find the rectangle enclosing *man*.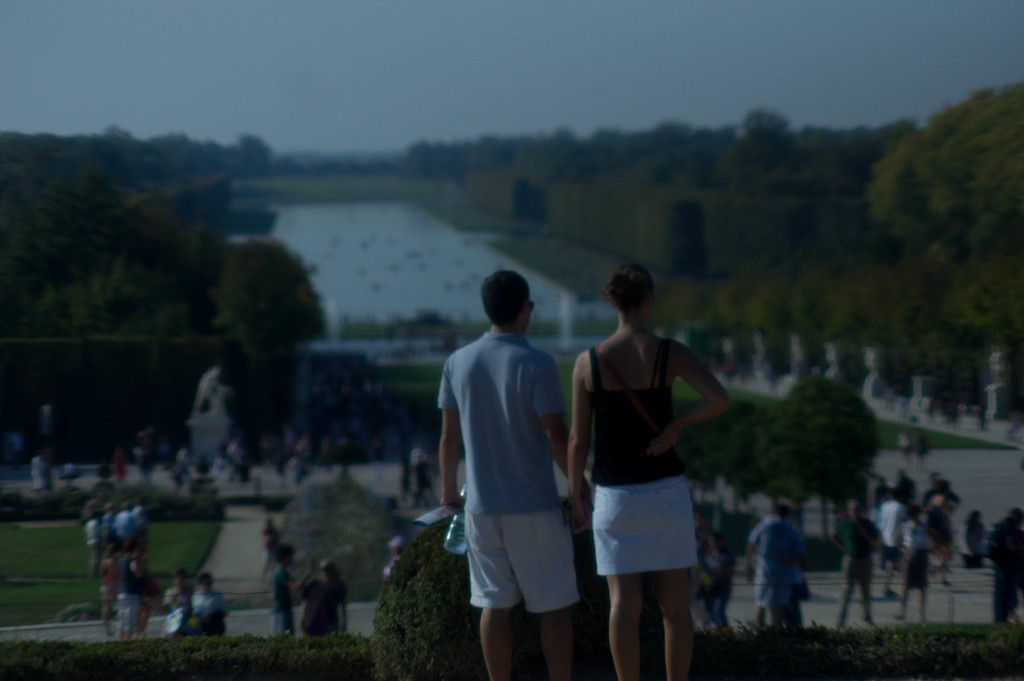
{"x1": 432, "y1": 264, "x2": 590, "y2": 670}.
